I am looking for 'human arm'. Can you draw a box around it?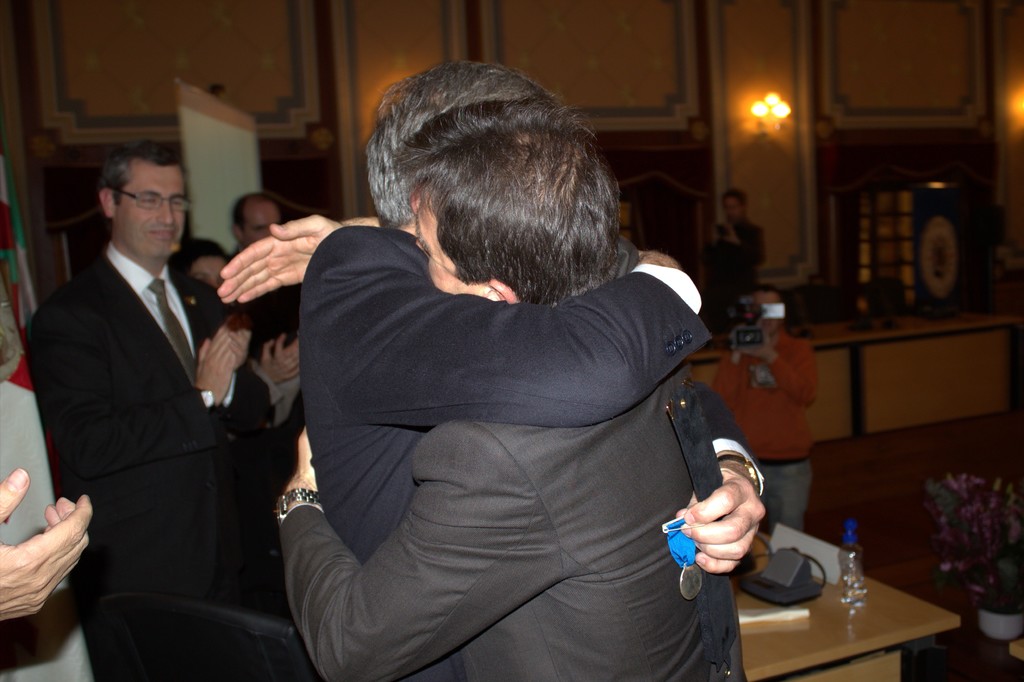
Sure, the bounding box is left=334, top=220, right=719, bottom=427.
